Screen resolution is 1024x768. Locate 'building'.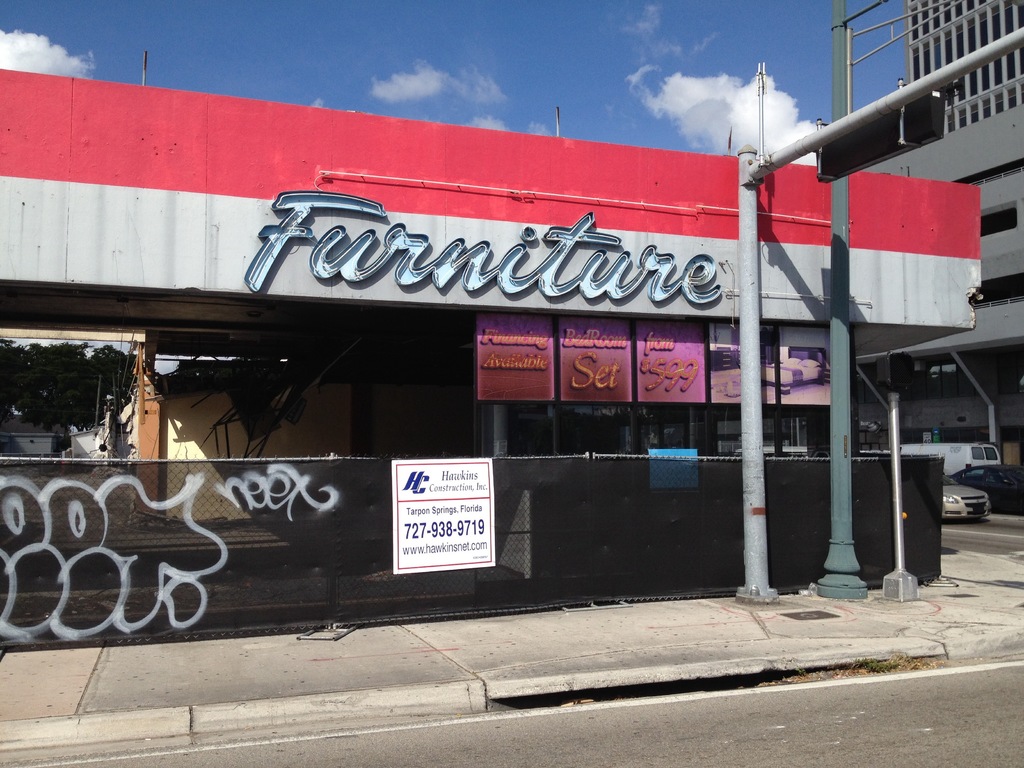
bbox=(0, 0, 1023, 653).
